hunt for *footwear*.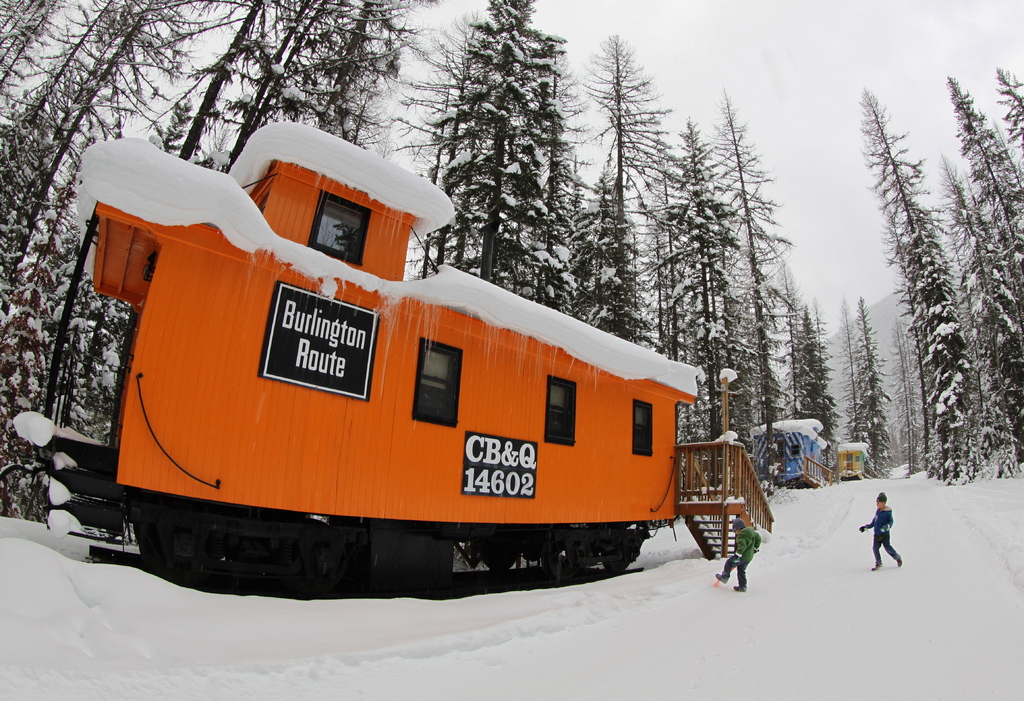
Hunted down at 733/583/748/592.
